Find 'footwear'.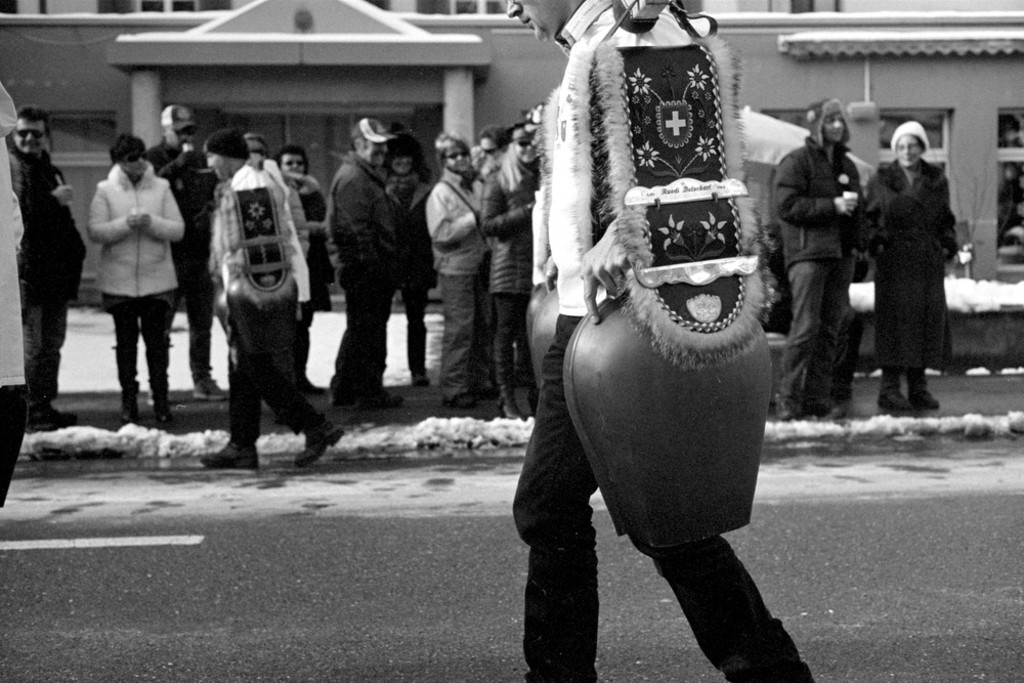
{"x1": 413, "y1": 373, "x2": 428, "y2": 384}.
